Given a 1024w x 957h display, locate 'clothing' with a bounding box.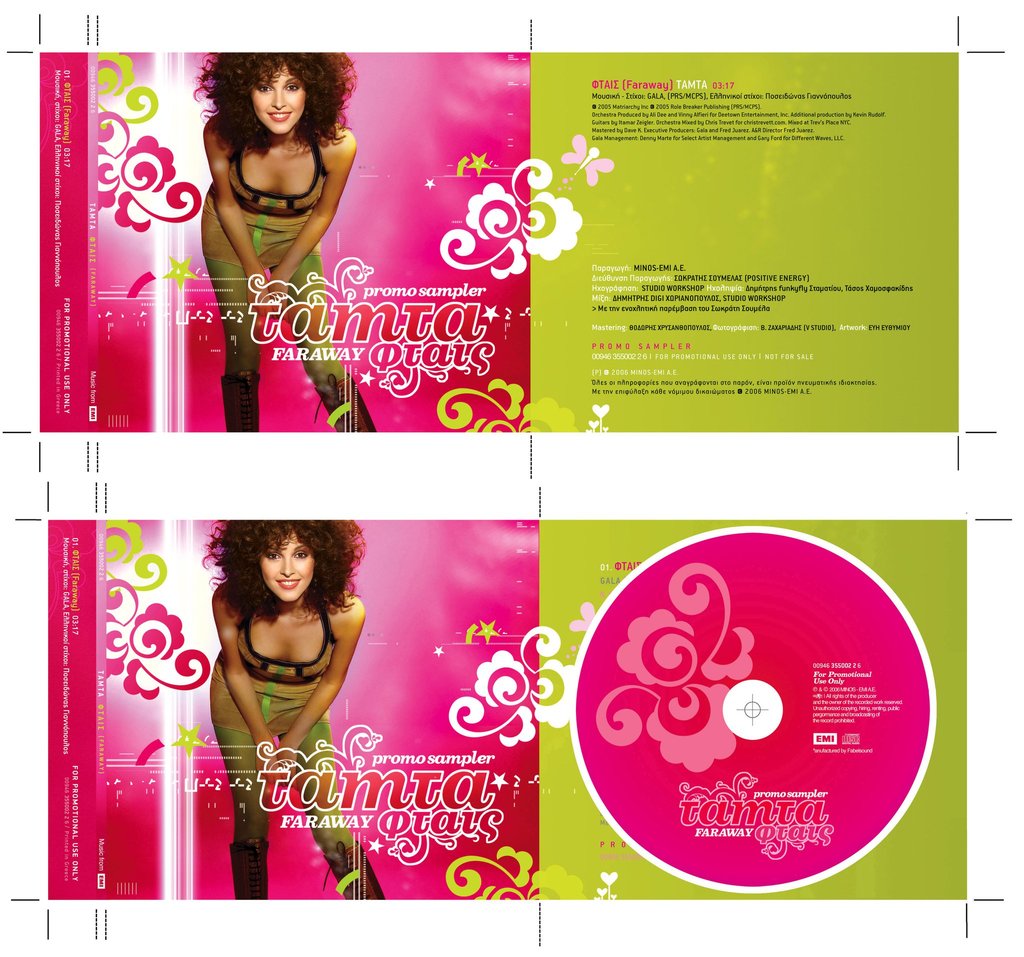
Located: <bbox>212, 613, 333, 747</bbox>.
